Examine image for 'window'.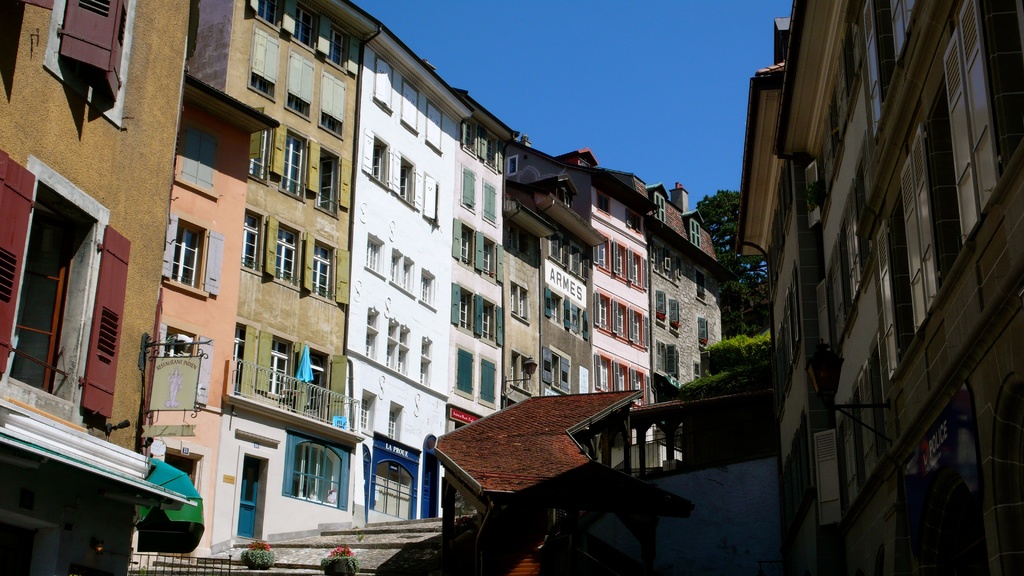
Examination result: box=[460, 117, 476, 159].
